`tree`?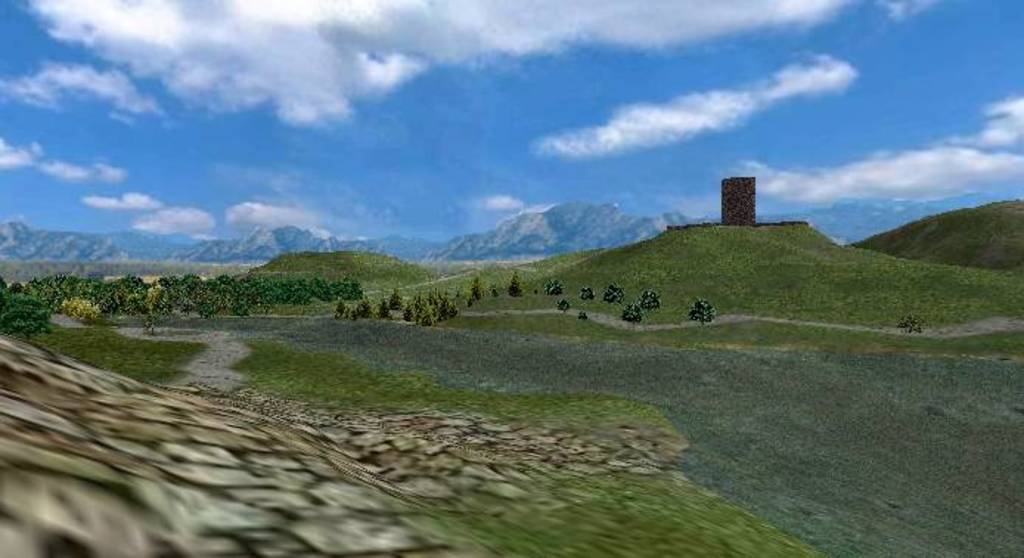
618,304,645,331
